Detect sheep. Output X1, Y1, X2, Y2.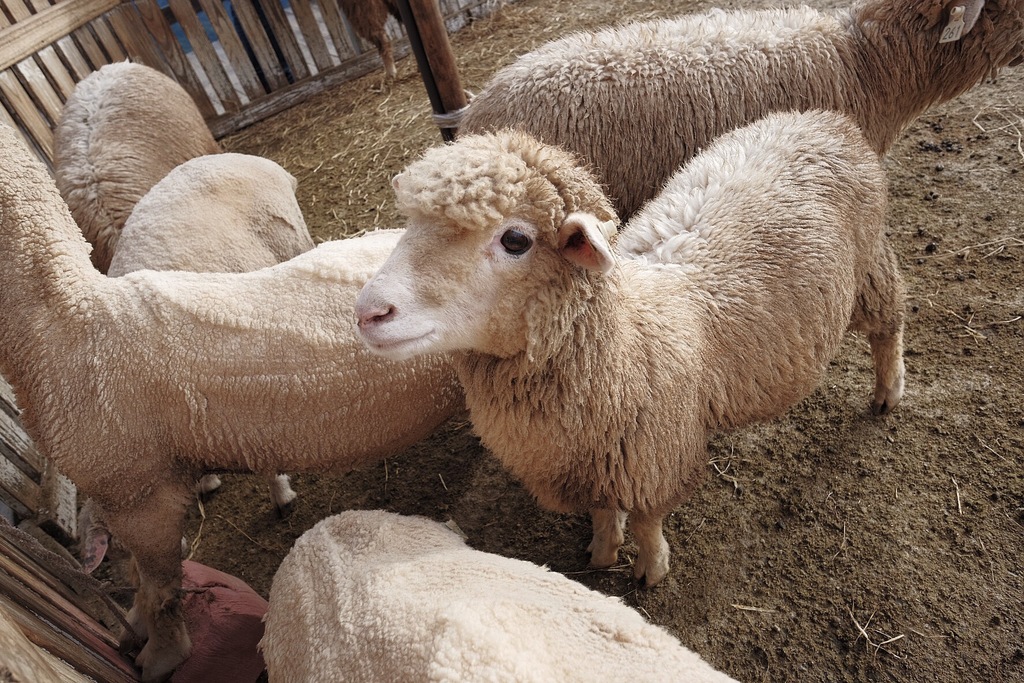
105, 152, 317, 518.
